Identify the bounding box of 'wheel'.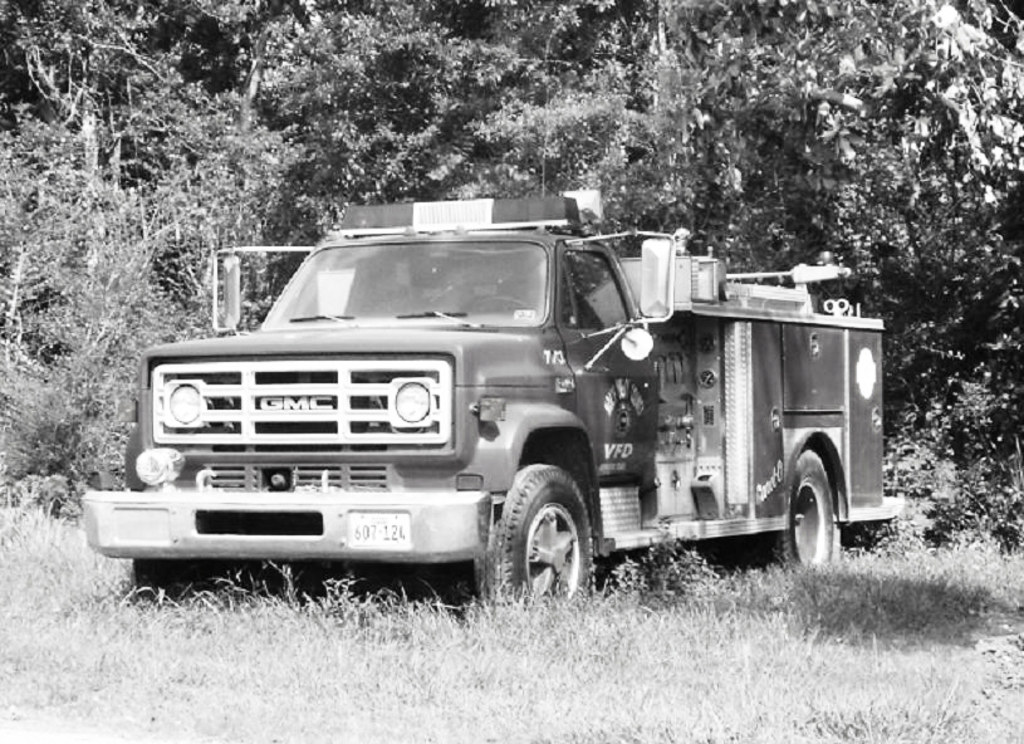
l=459, t=294, r=533, b=313.
